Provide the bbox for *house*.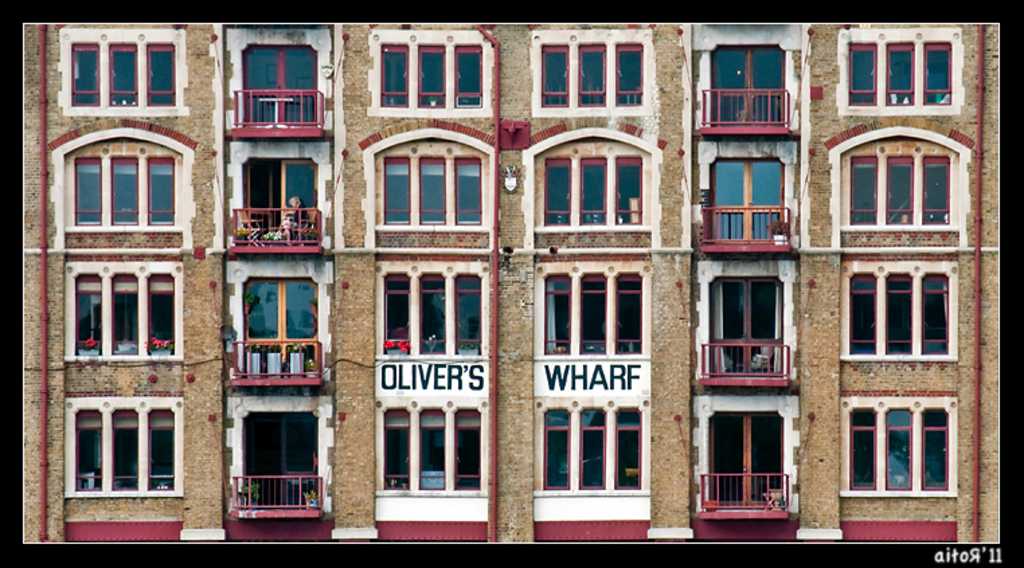
l=0, t=11, r=1016, b=529.
